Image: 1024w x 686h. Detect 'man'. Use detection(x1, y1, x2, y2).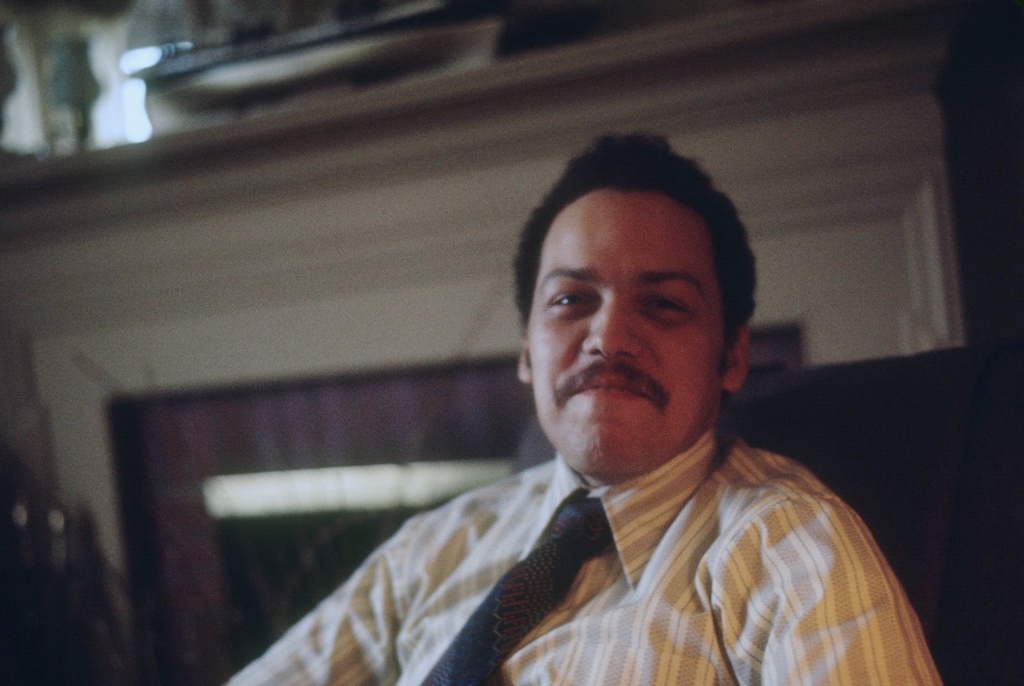
detection(228, 131, 948, 685).
